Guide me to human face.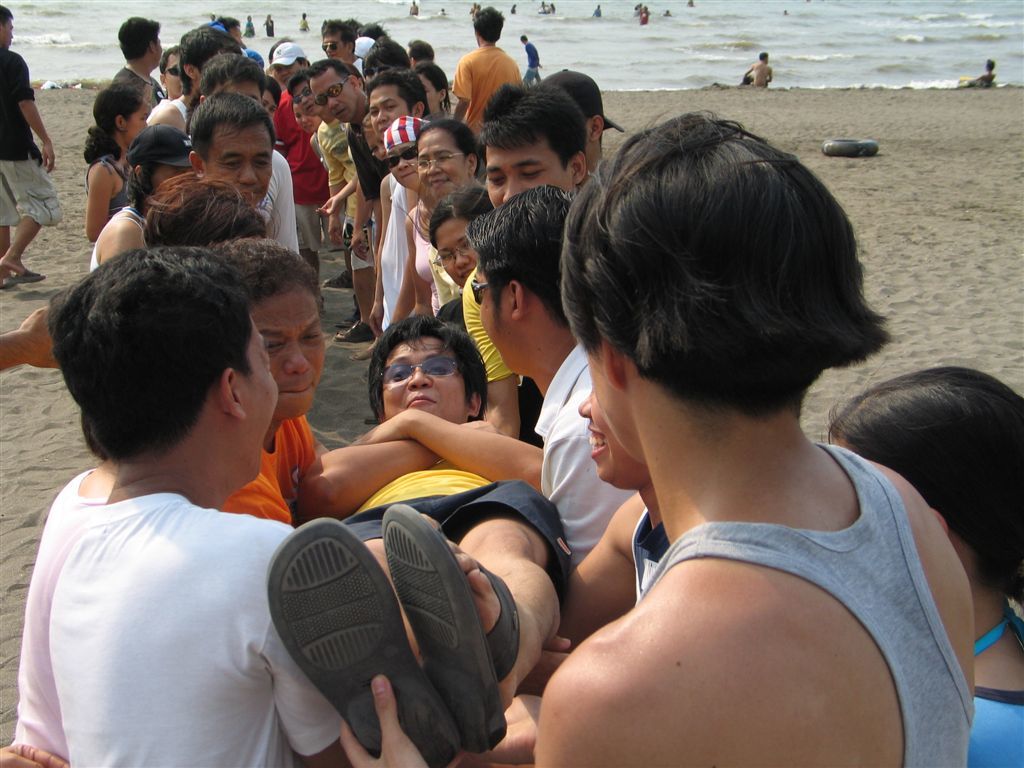
Guidance: select_region(315, 30, 346, 62).
